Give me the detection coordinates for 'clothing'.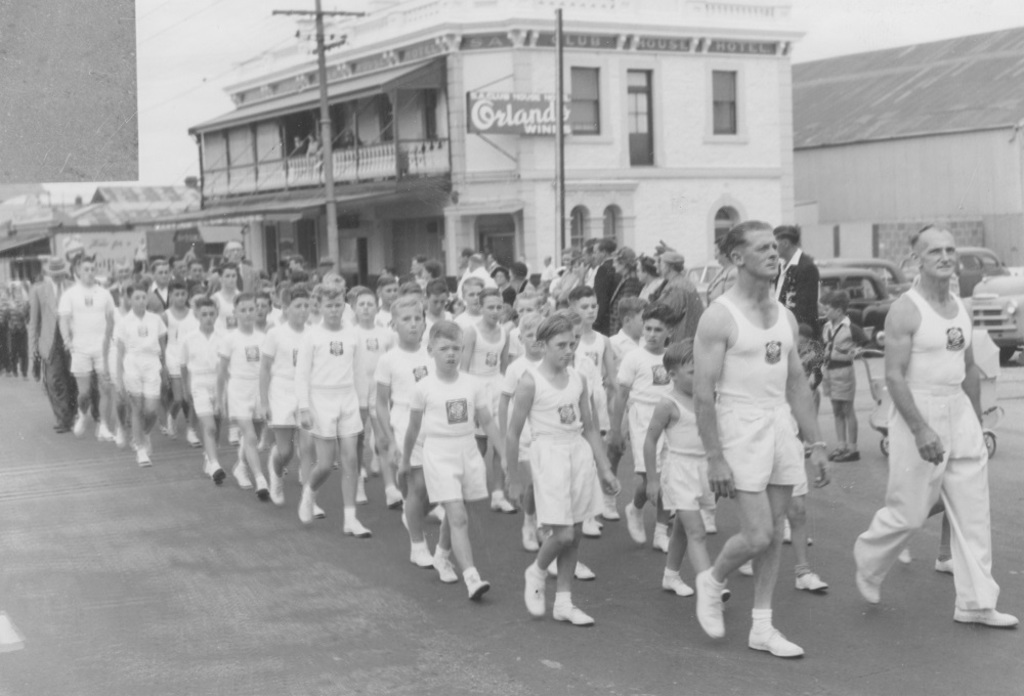
locate(779, 252, 820, 395).
